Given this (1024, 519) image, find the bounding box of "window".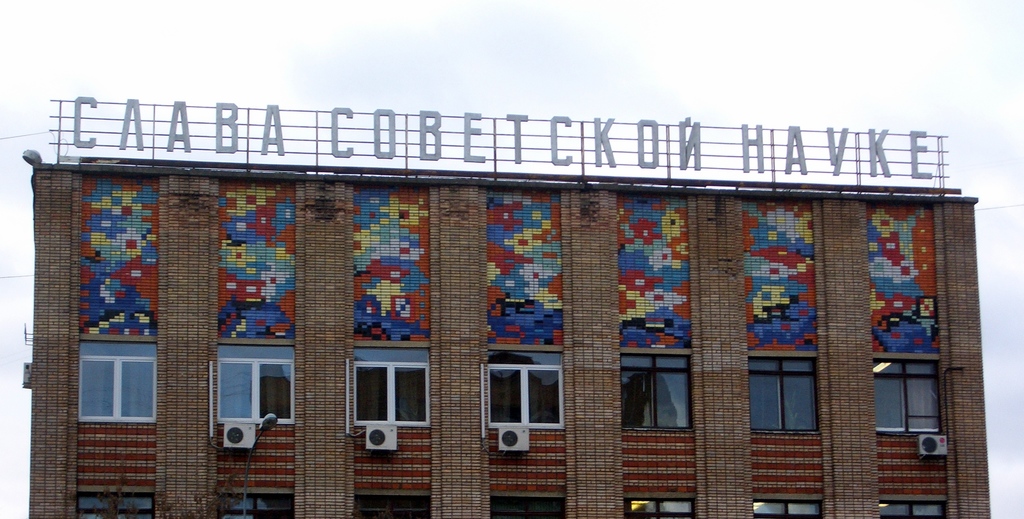
619,349,691,427.
